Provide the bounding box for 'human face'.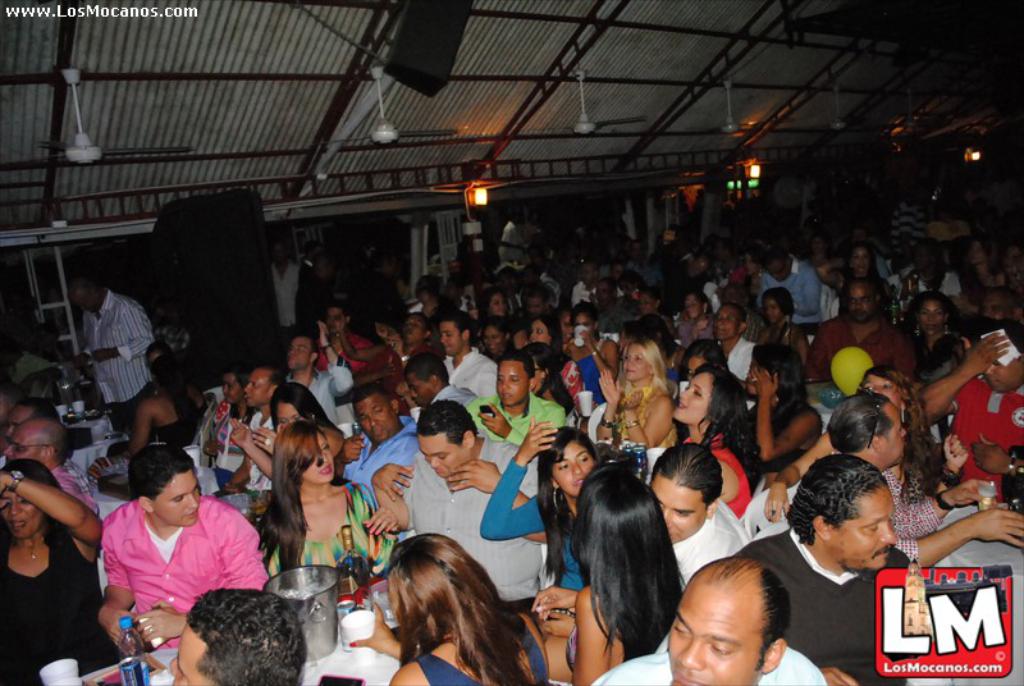
{"x1": 269, "y1": 244, "x2": 285, "y2": 262}.
